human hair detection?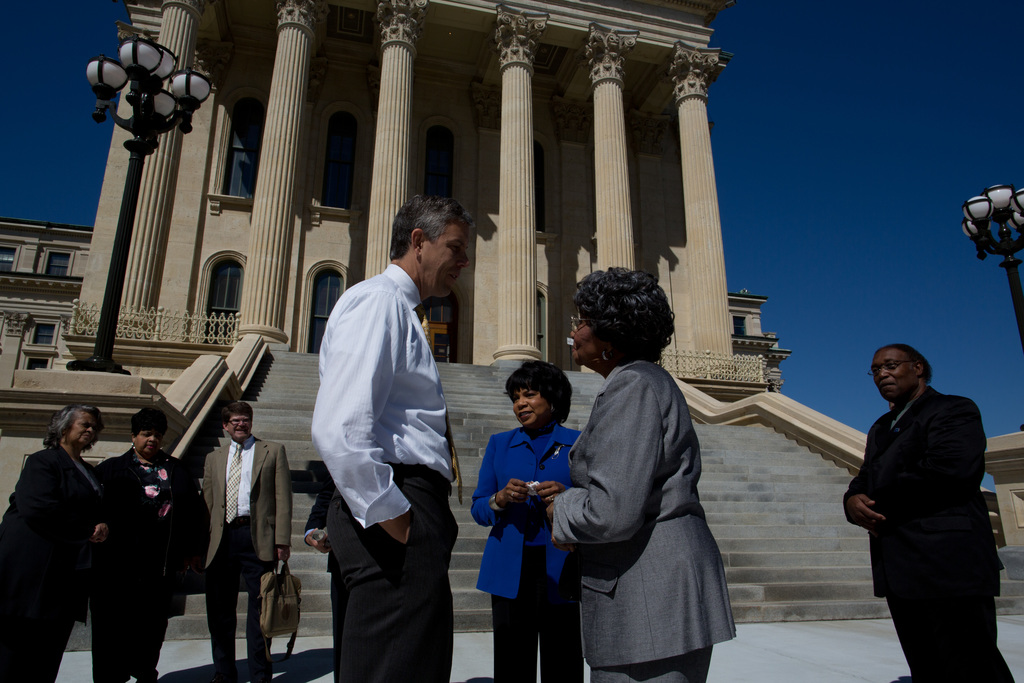
[left=573, top=265, right=675, bottom=370]
